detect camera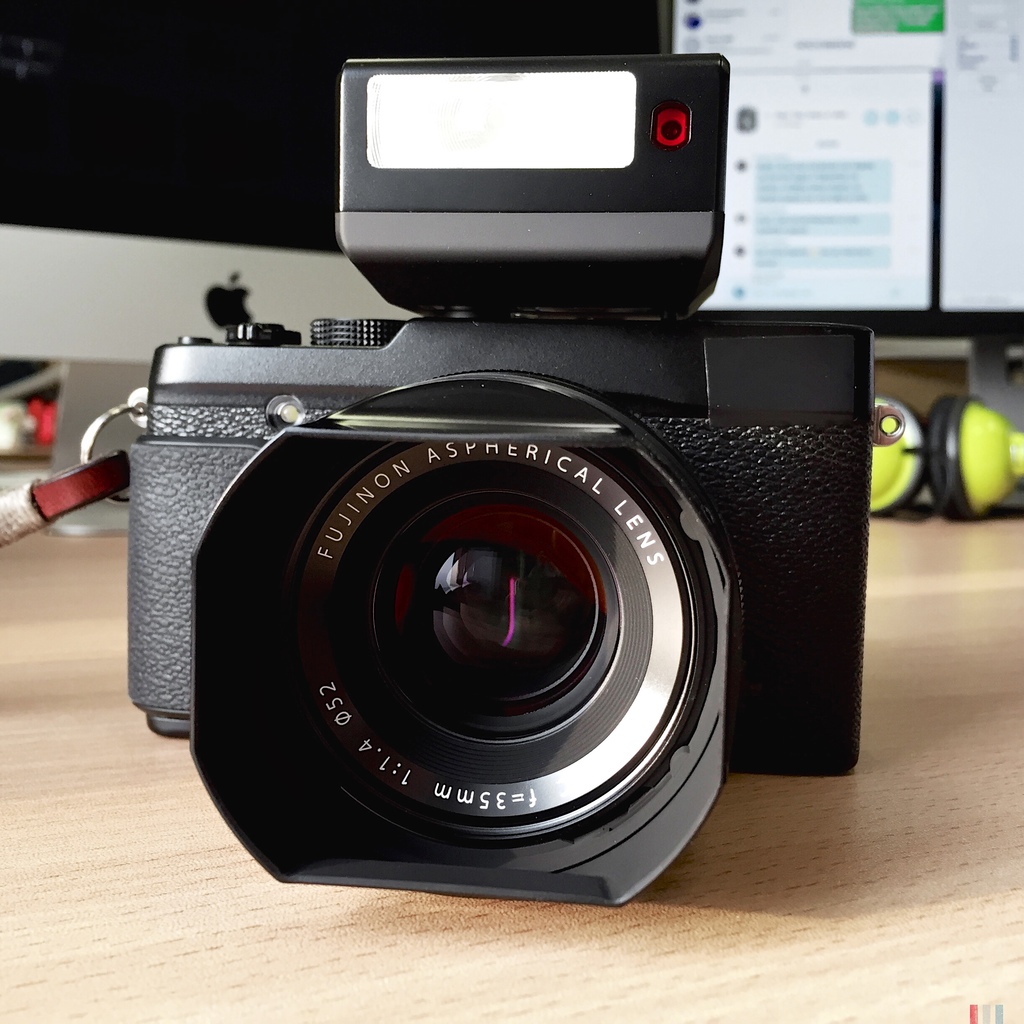
box=[133, 48, 872, 913]
